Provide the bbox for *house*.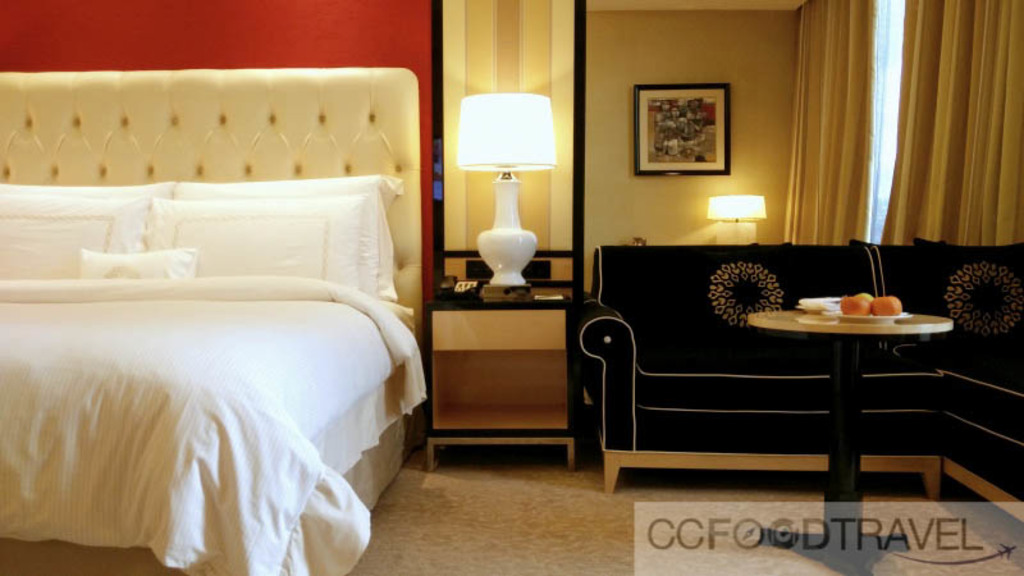
(left=0, top=0, right=1023, bottom=575).
